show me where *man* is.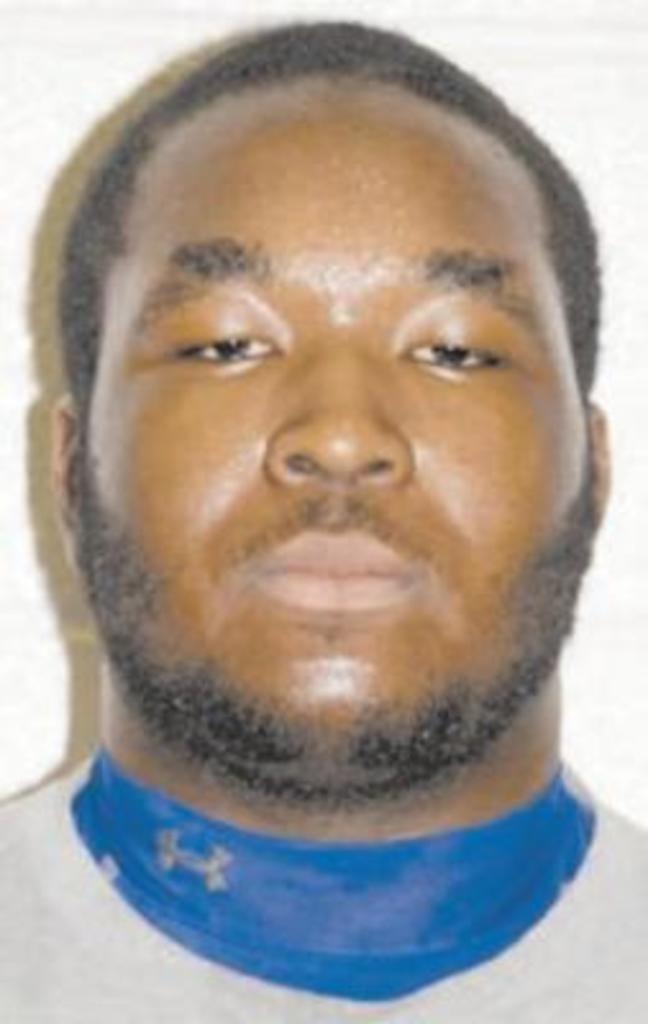
*man* is at (x1=0, y1=49, x2=647, y2=975).
